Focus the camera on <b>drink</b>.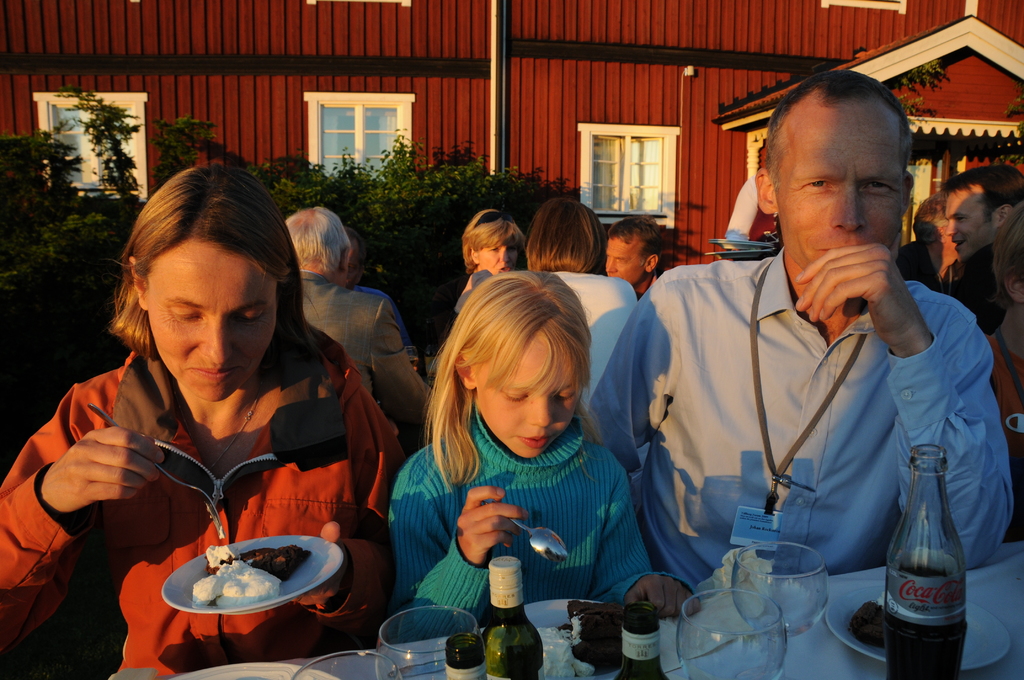
Focus region: rect(884, 425, 979, 679).
